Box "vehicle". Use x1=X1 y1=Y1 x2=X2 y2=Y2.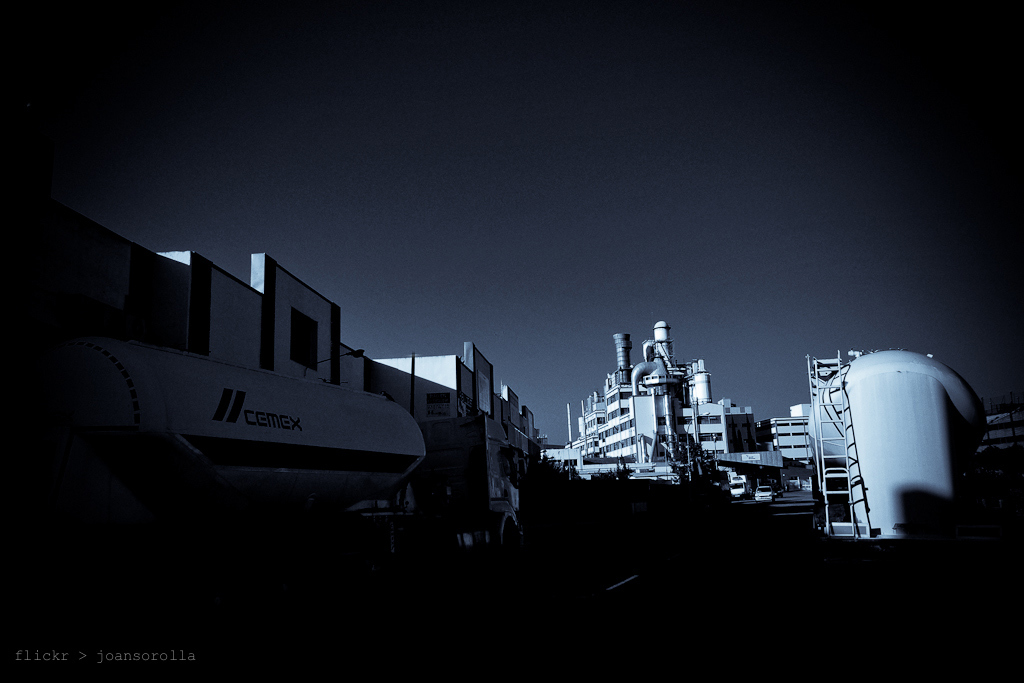
x1=773 y1=484 x2=783 y2=501.
